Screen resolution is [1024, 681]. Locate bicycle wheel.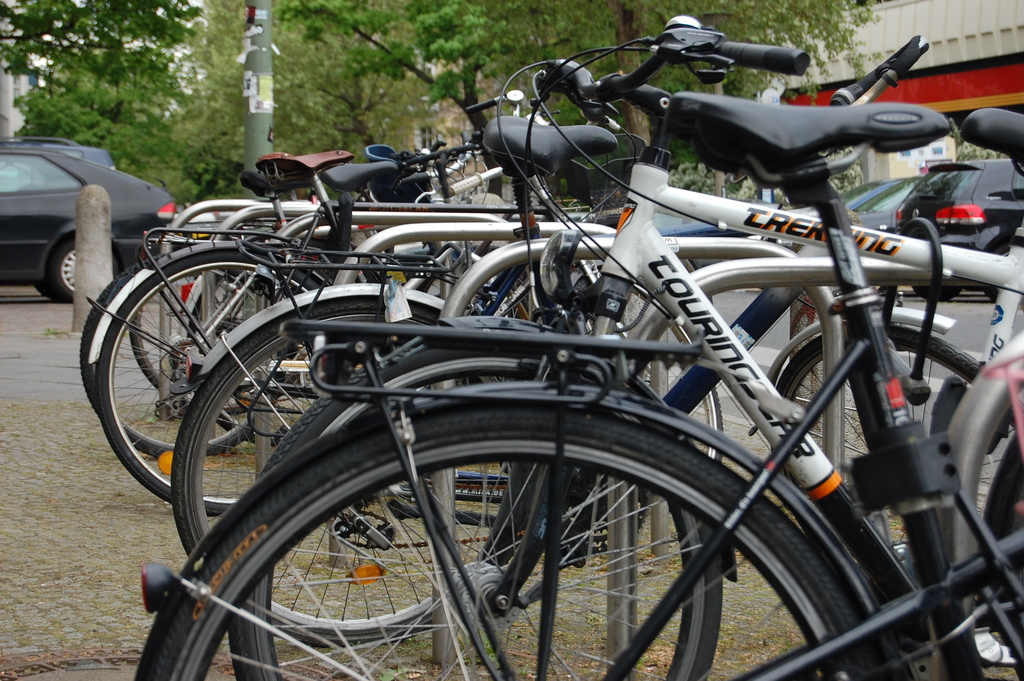
(125,236,300,411).
